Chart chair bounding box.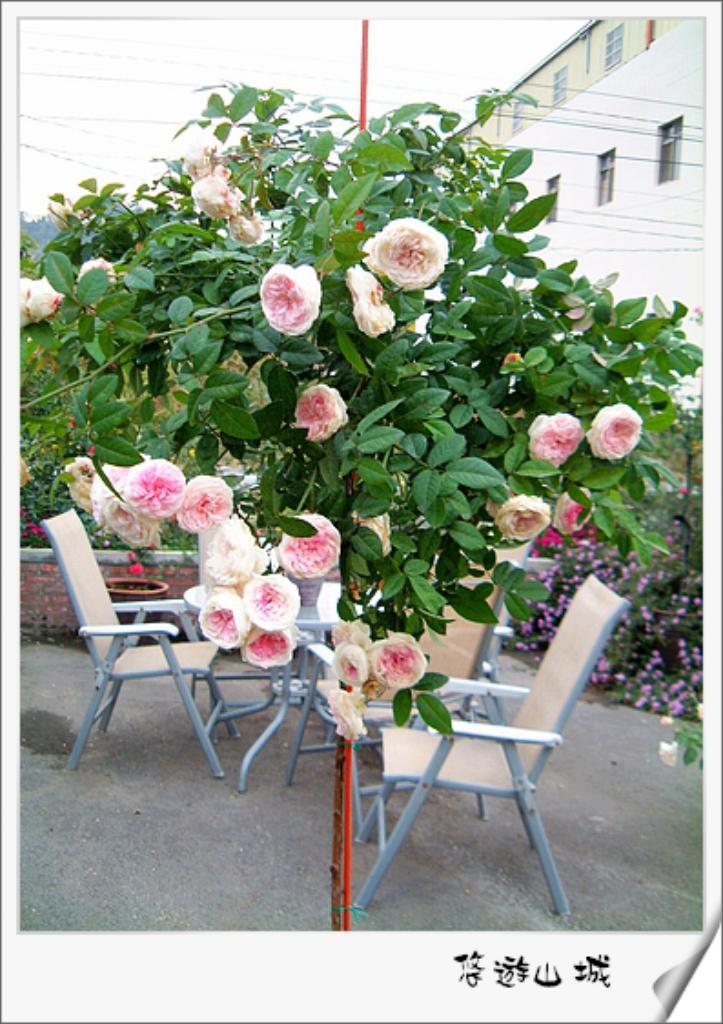
Charted: (left=284, top=505, right=546, bottom=847).
